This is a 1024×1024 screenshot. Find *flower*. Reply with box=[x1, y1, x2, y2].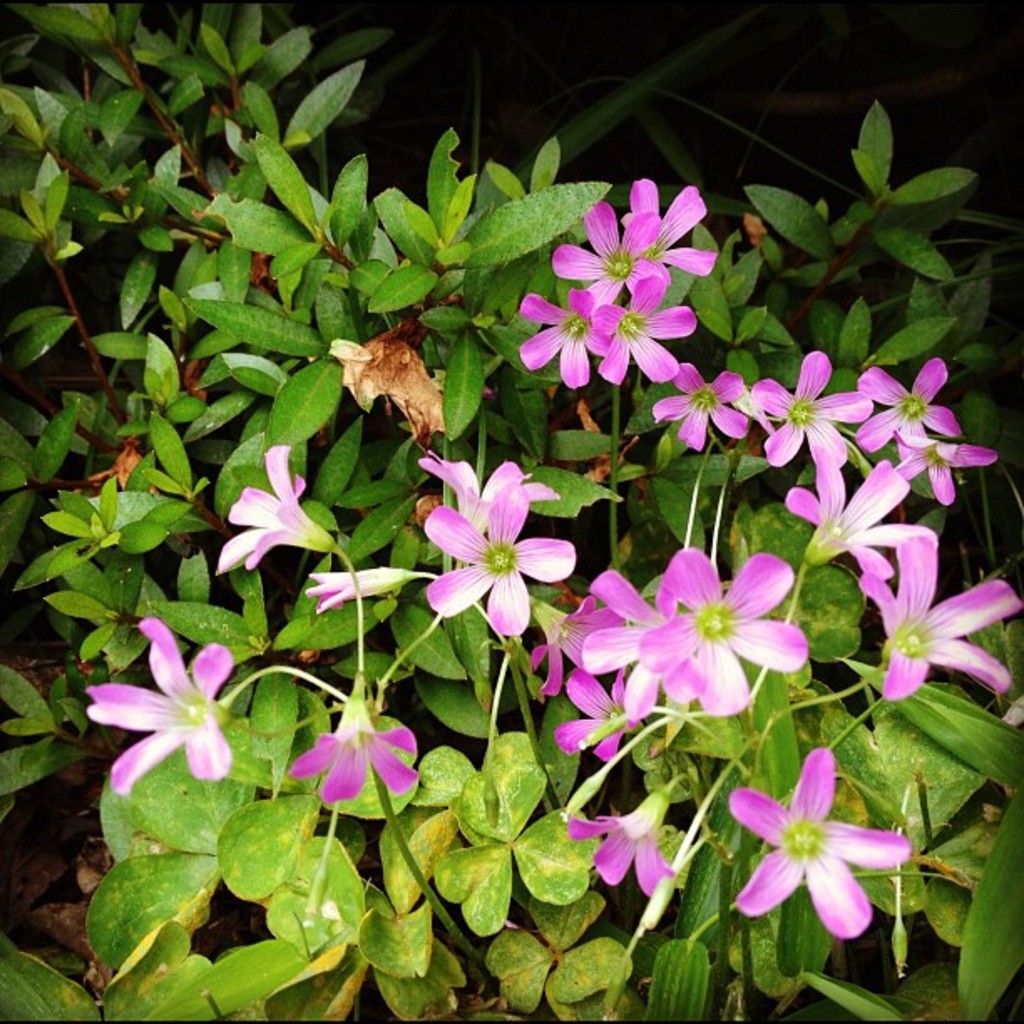
box=[852, 361, 965, 453].
